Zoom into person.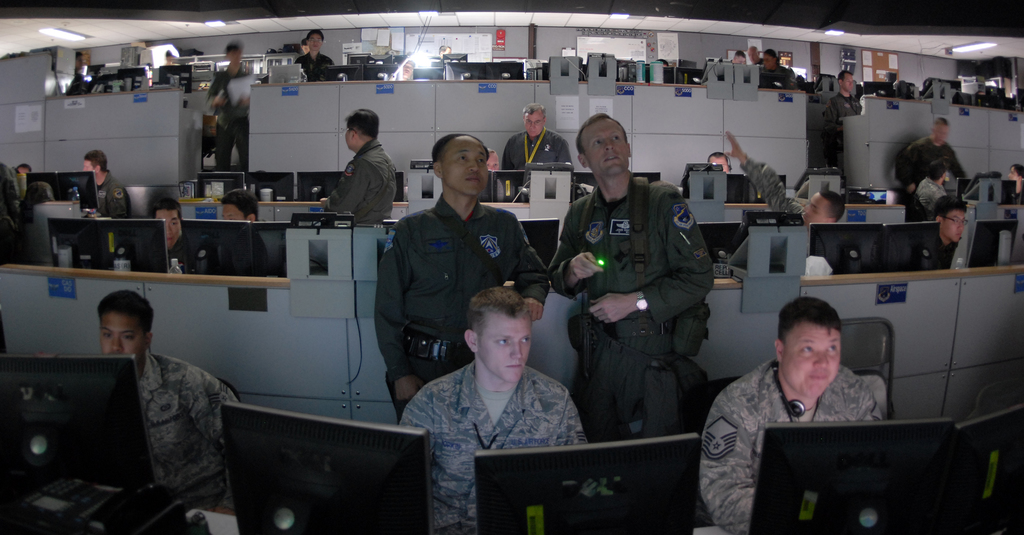
Zoom target: (540, 110, 717, 431).
